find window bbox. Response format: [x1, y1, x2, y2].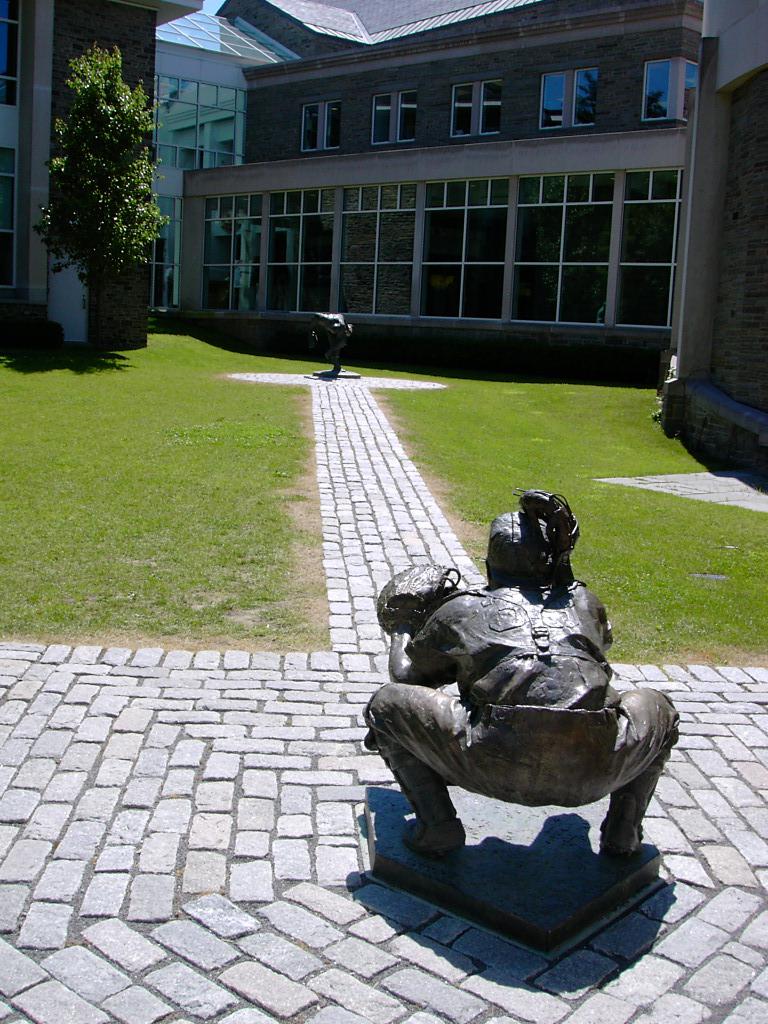
[644, 64, 699, 126].
